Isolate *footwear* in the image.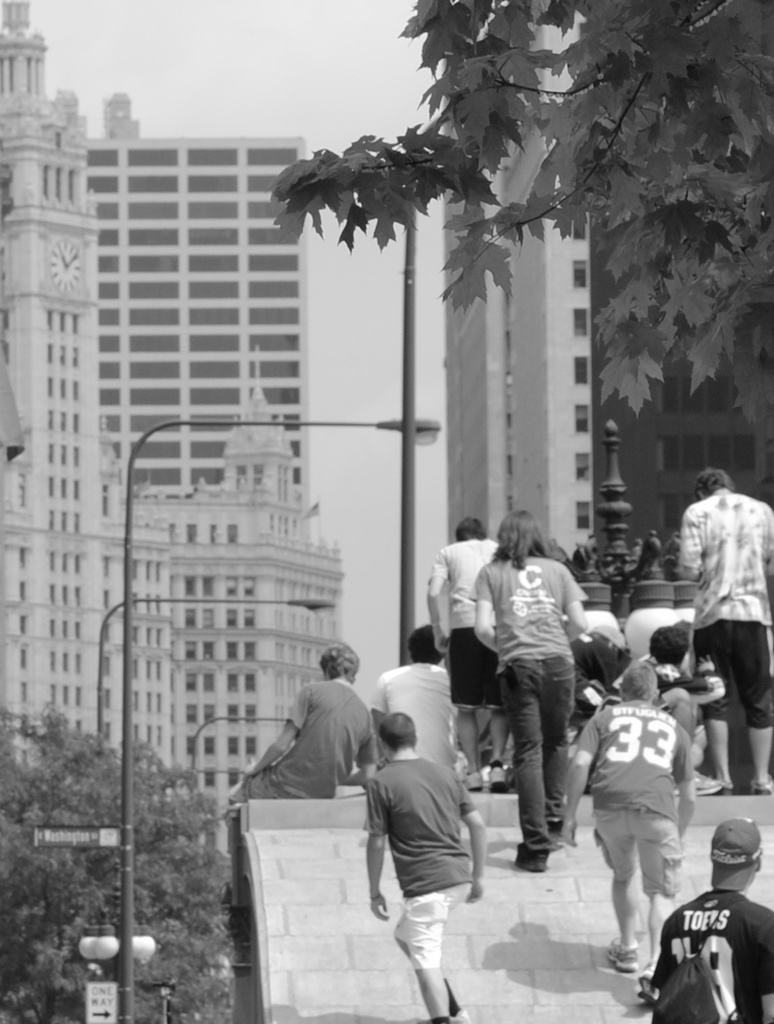
Isolated region: BBox(462, 768, 485, 793).
